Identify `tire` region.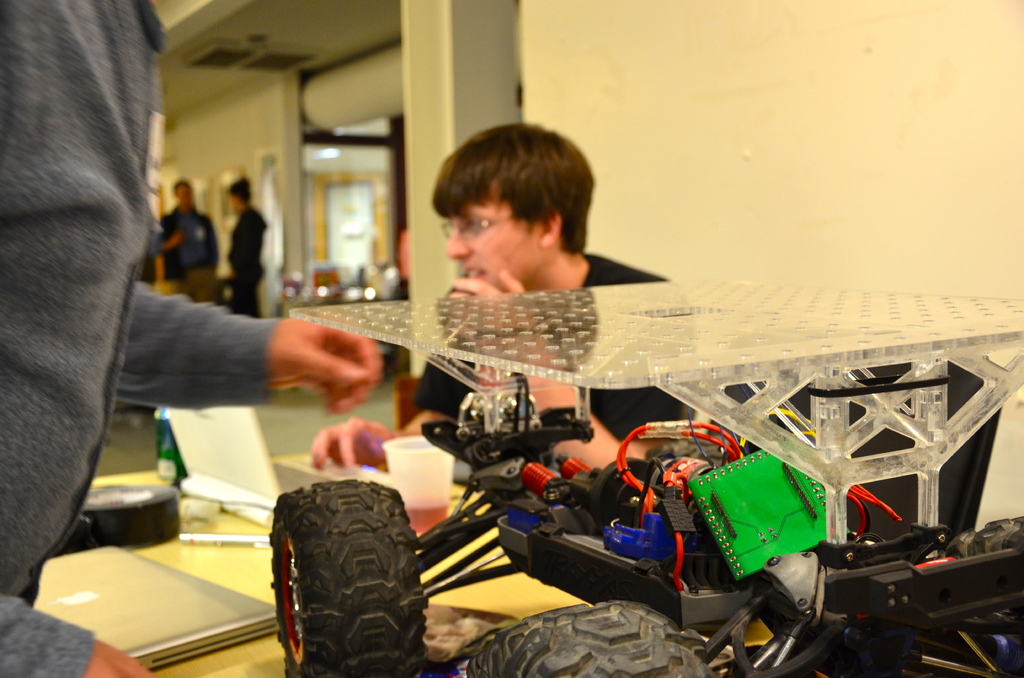
Region: box(72, 486, 183, 547).
